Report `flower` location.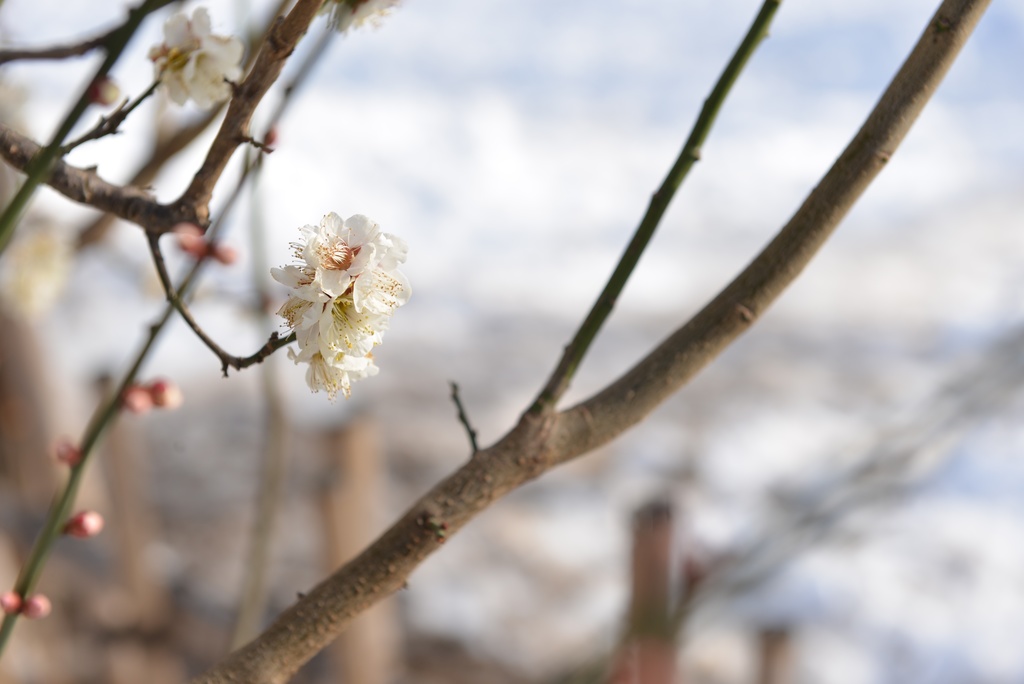
Report: region(200, 243, 232, 268).
